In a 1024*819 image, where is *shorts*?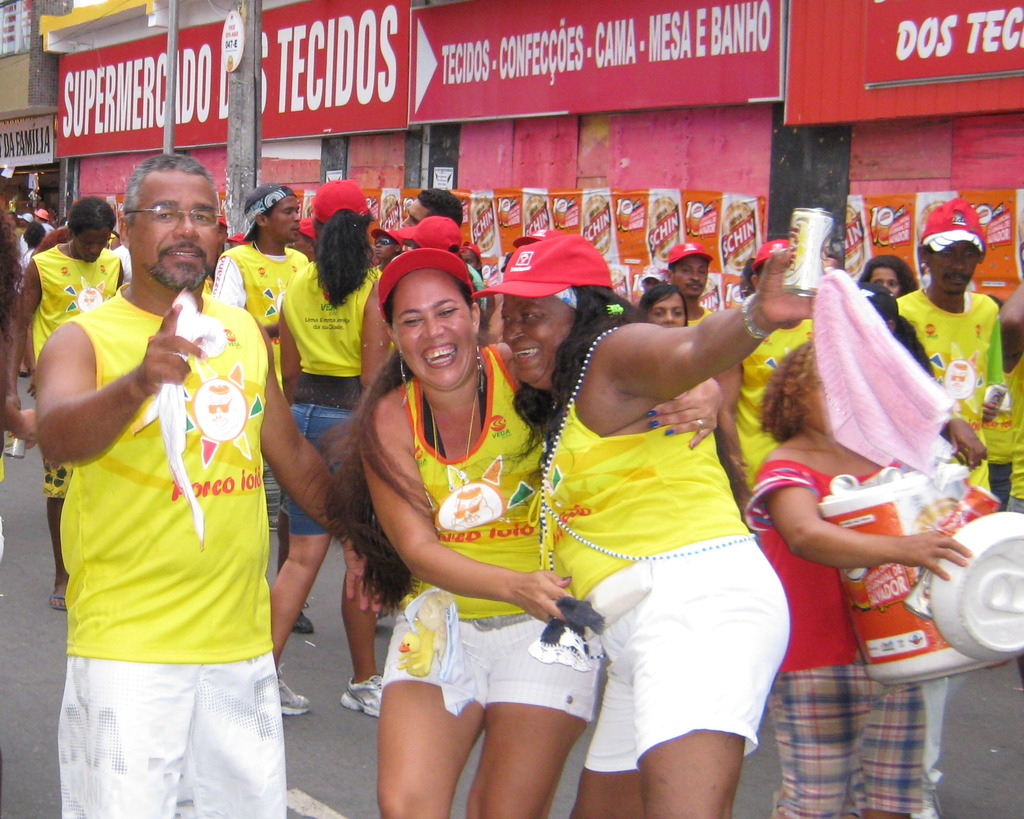
<region>581, 532, 788, 774</region>.
